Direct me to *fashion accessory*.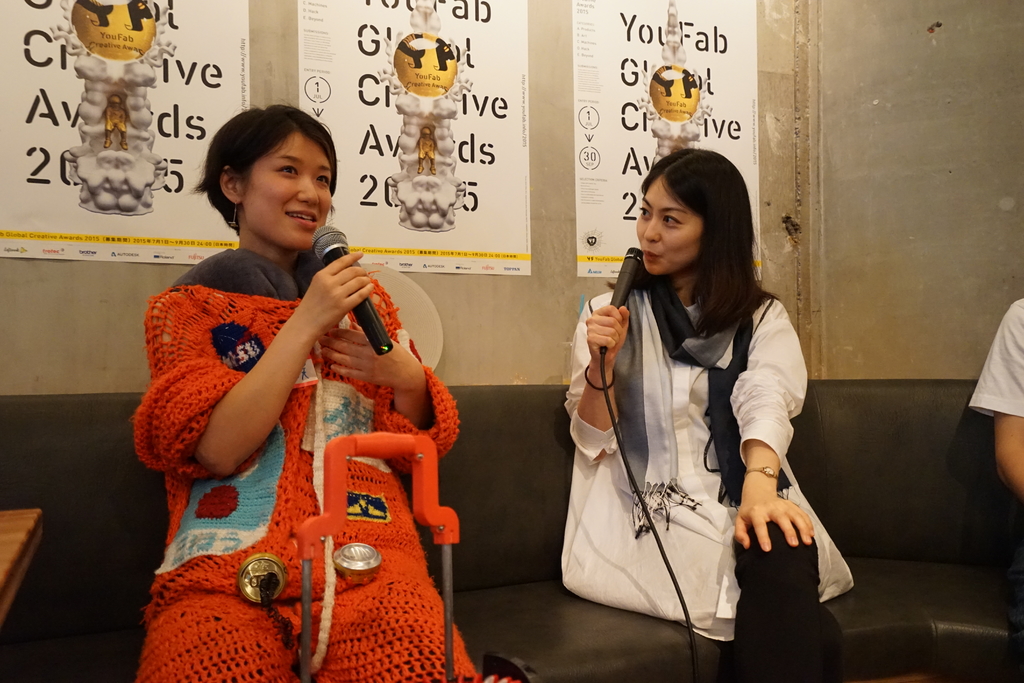
Direction: bbox=(227, 201, 237, 229).
